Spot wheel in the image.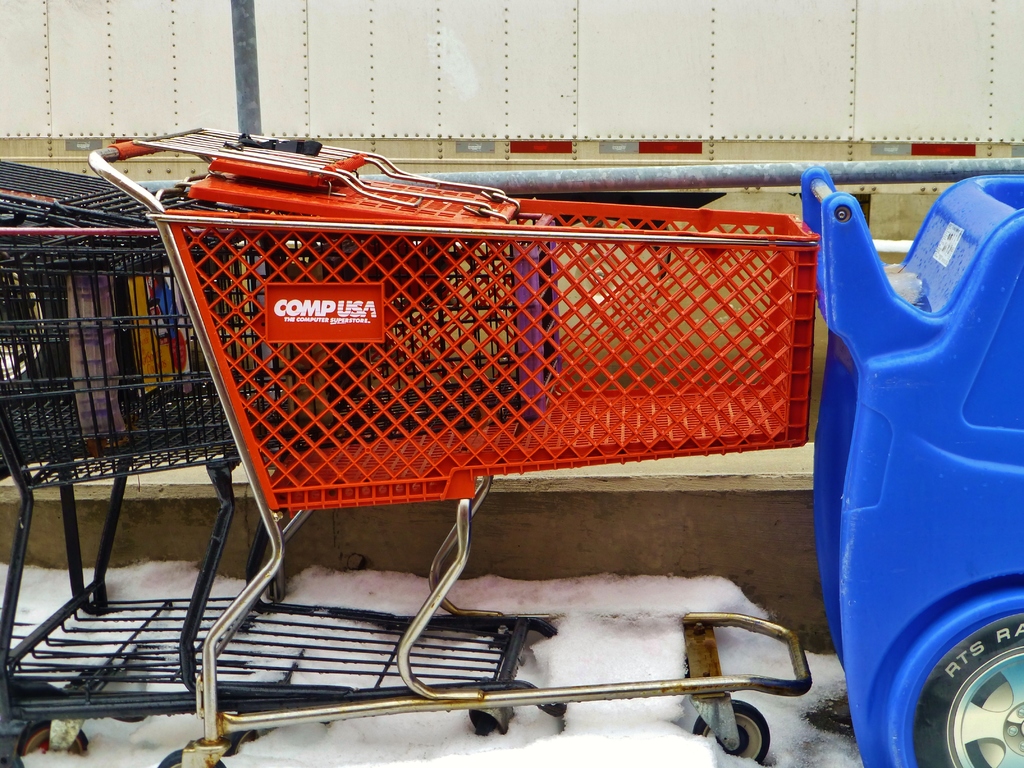
wheel found at <region>886, 593, 1023, 767</region>.
